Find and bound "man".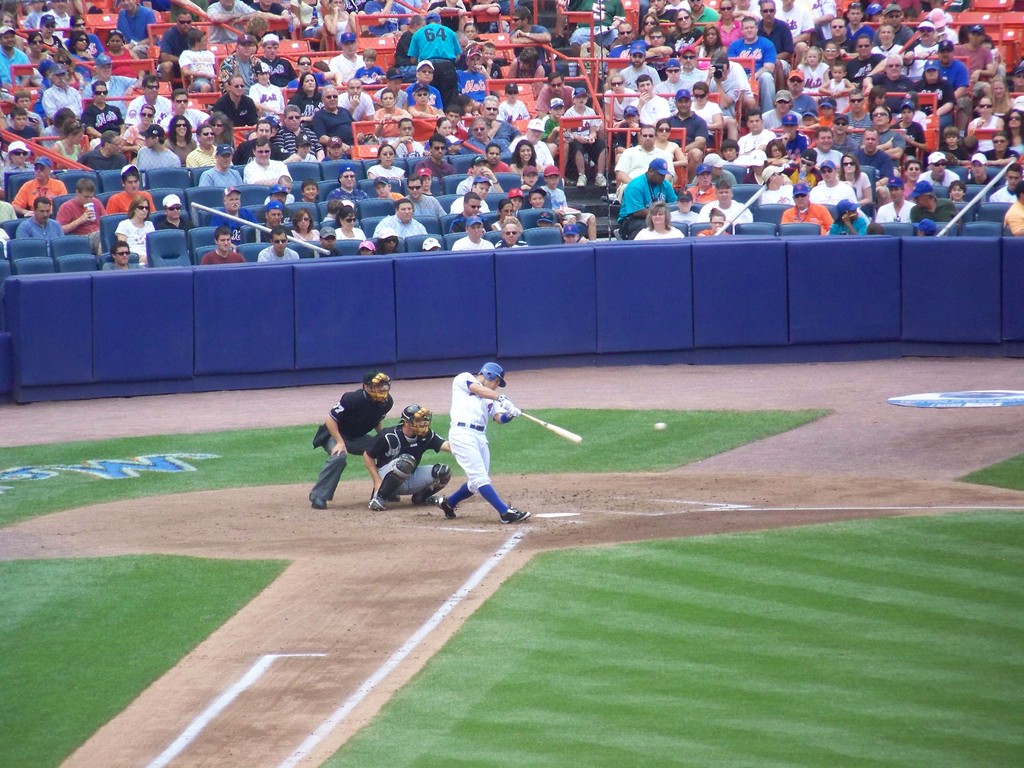
Bound: 329/166/364/199.
